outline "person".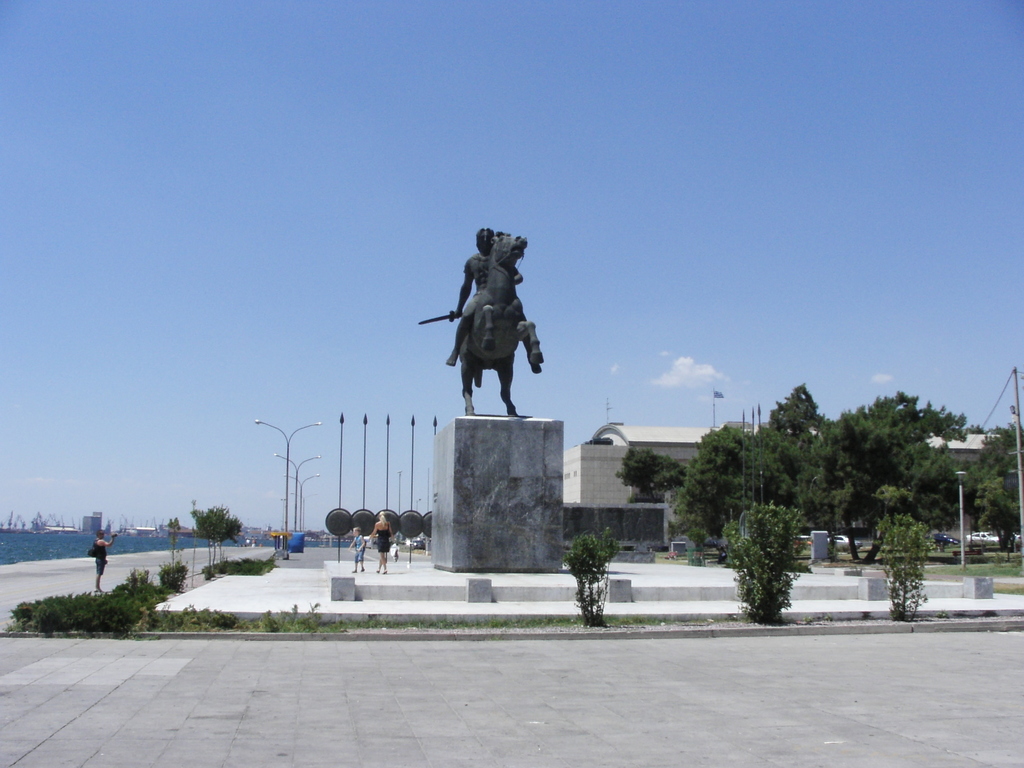
Outline: <bbox>94, 530, 118, 587</bbox>.
